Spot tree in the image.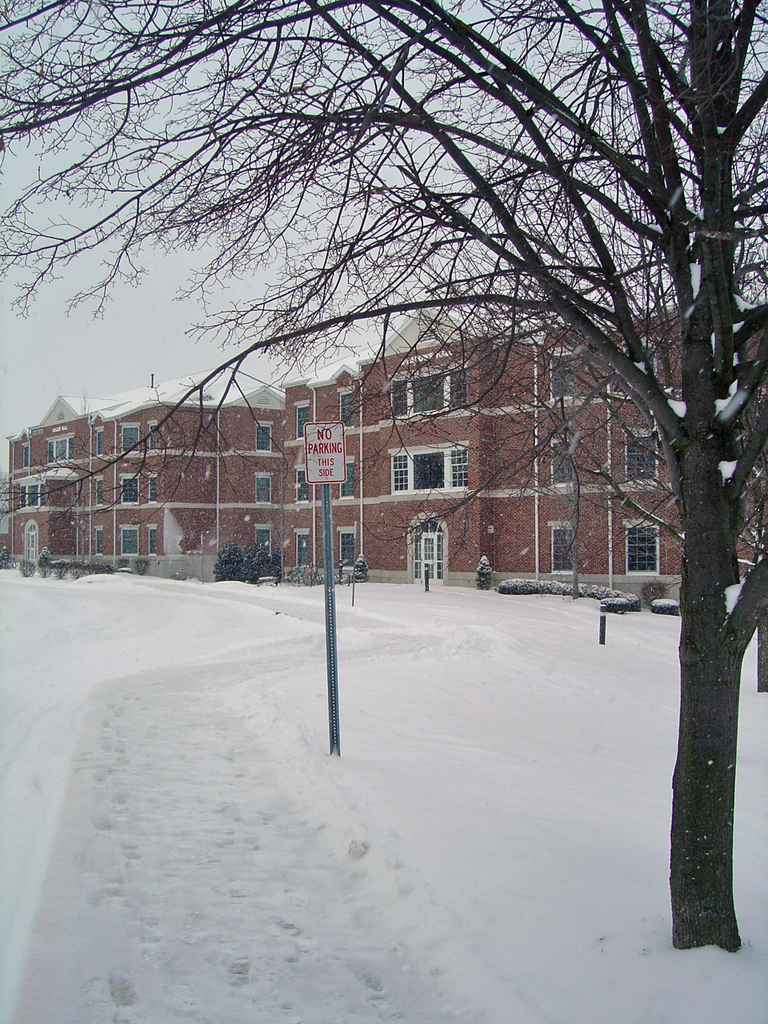
tree found at Rect(473, 320, 678, 590).
